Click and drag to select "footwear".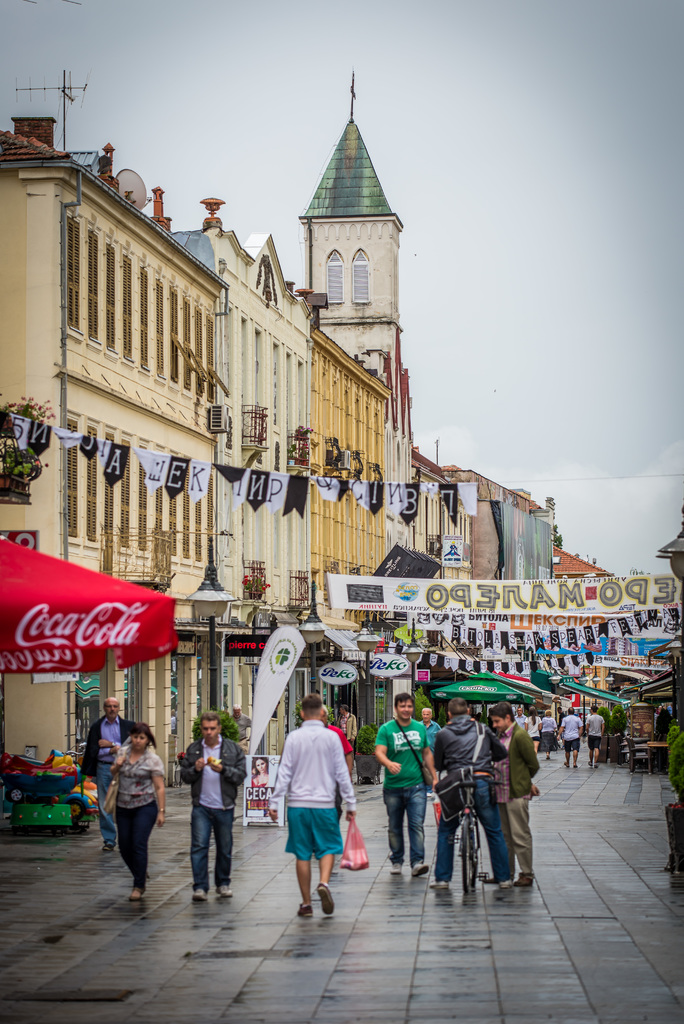
Selection: select_region(495, 878, 511, 888).
